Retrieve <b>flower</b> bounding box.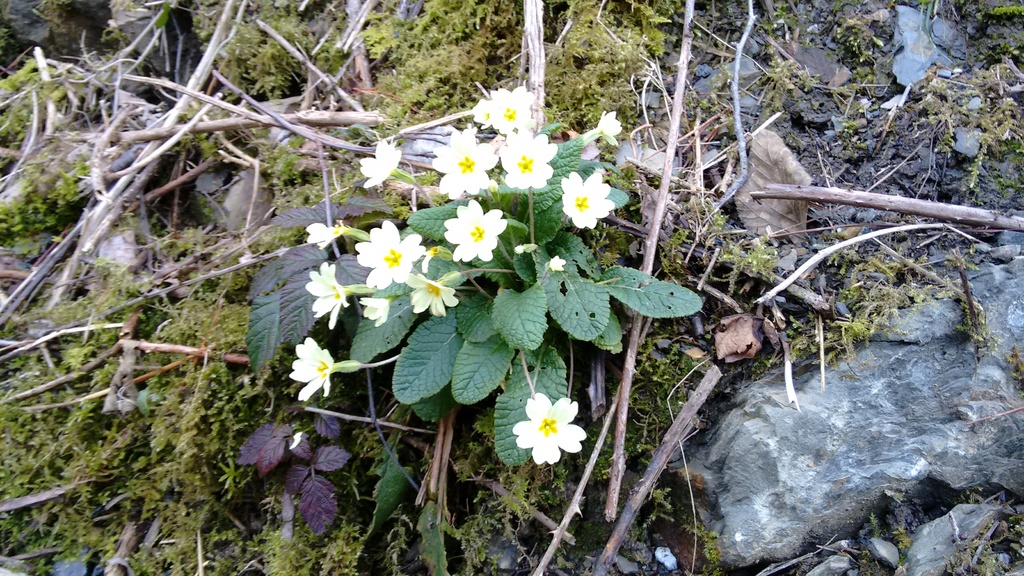
Bounding box: bbox(359, 218, 428, 288).
